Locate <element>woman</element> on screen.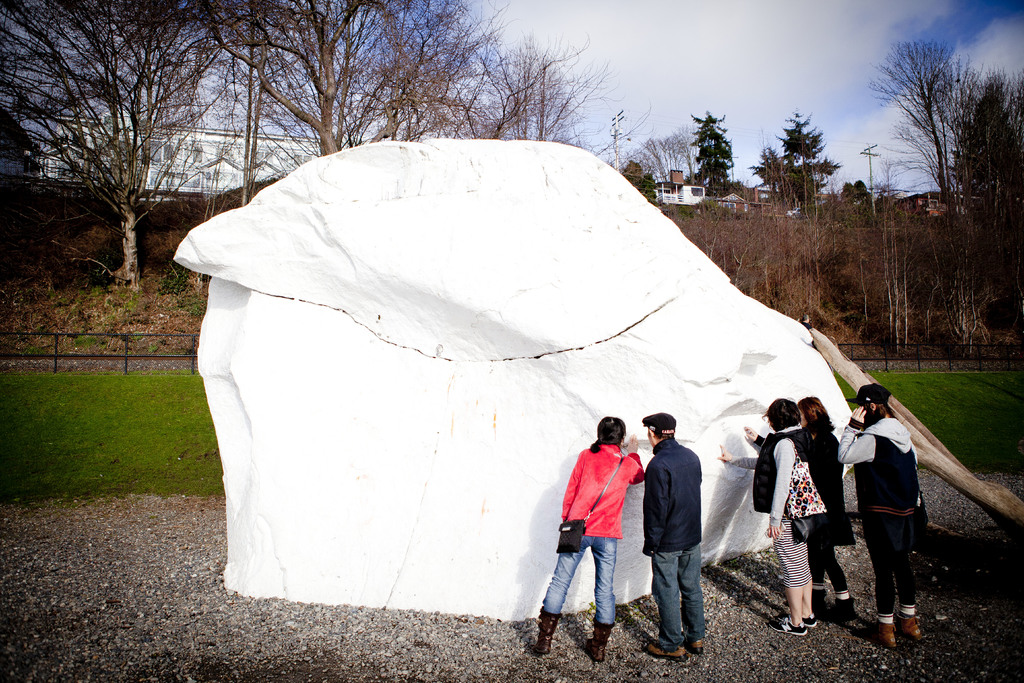
On screen at {"x1": 526, "y1": 415, "x2": 648, "y2": 662}.
